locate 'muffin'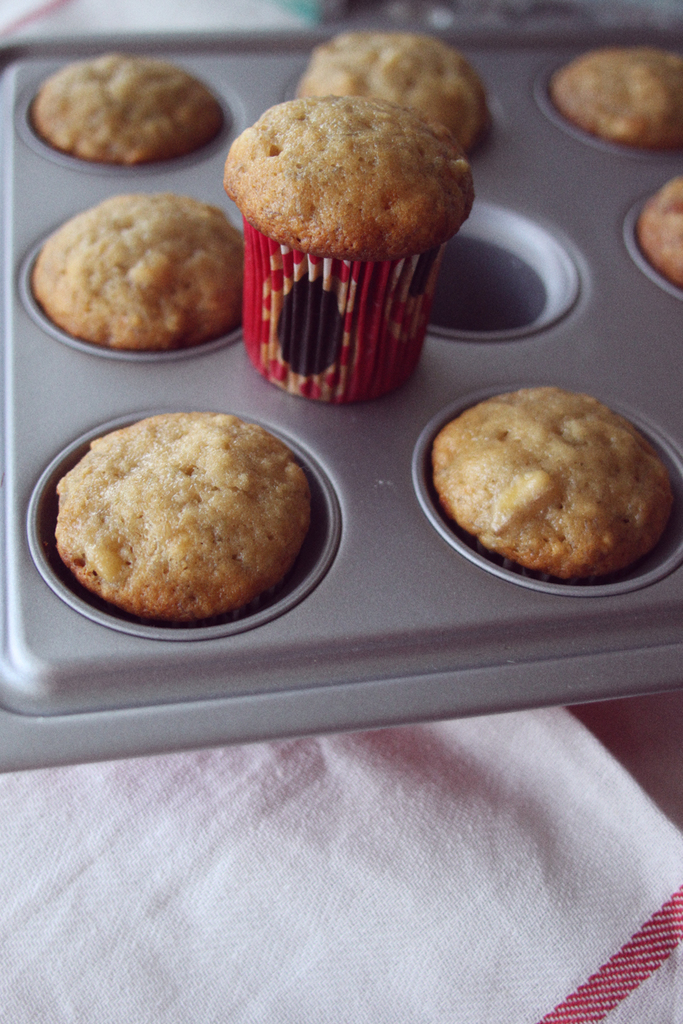
Rect(31, 189, 246, 357)
